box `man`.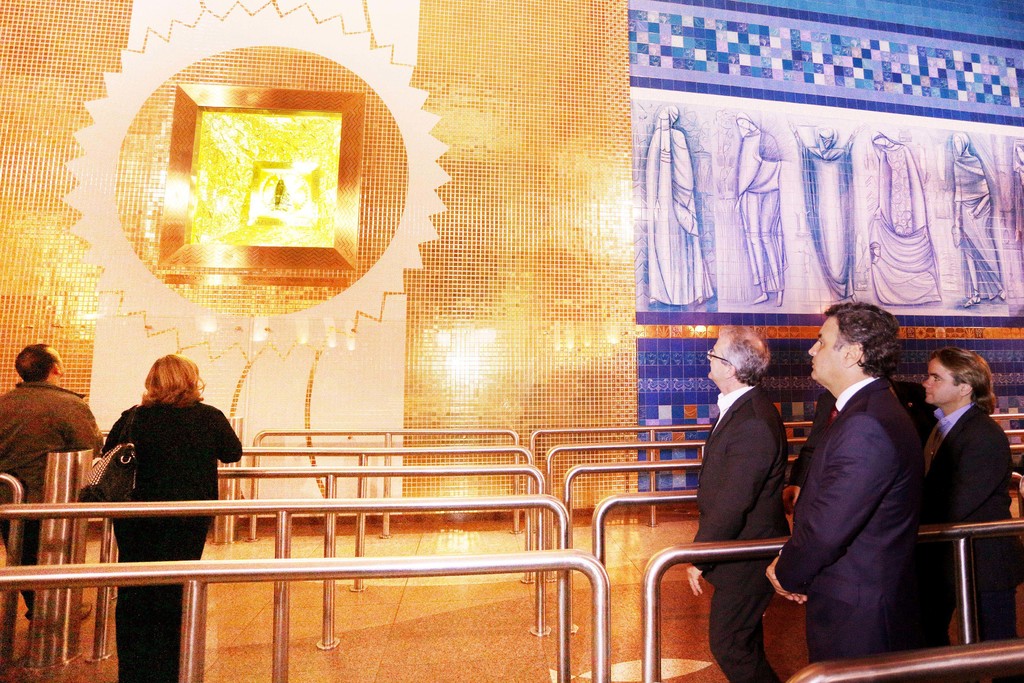
(916,341,1023,659).
